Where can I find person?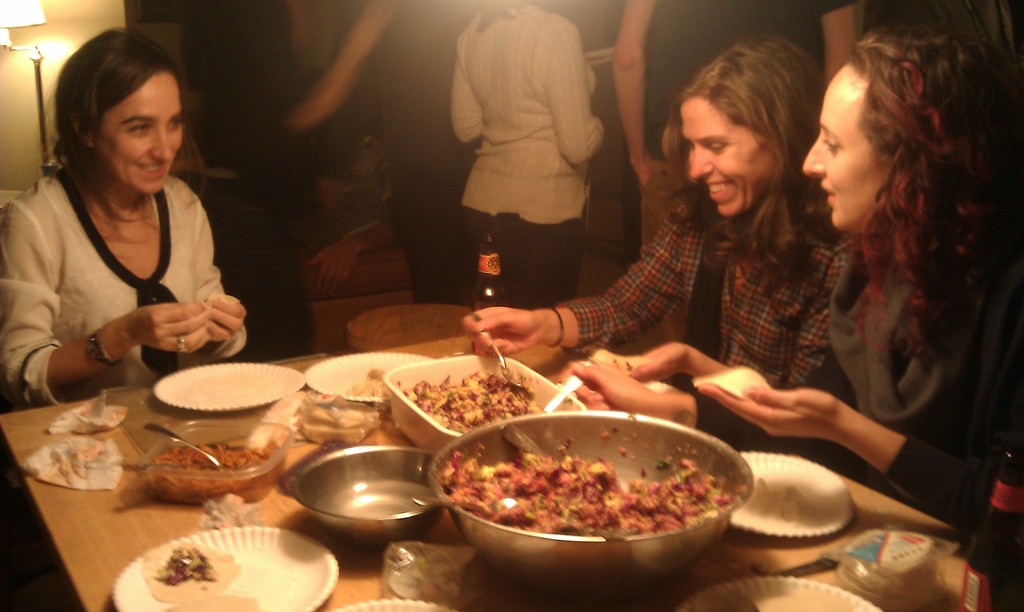
You can find it at box(559, 26, 1023, 539).
